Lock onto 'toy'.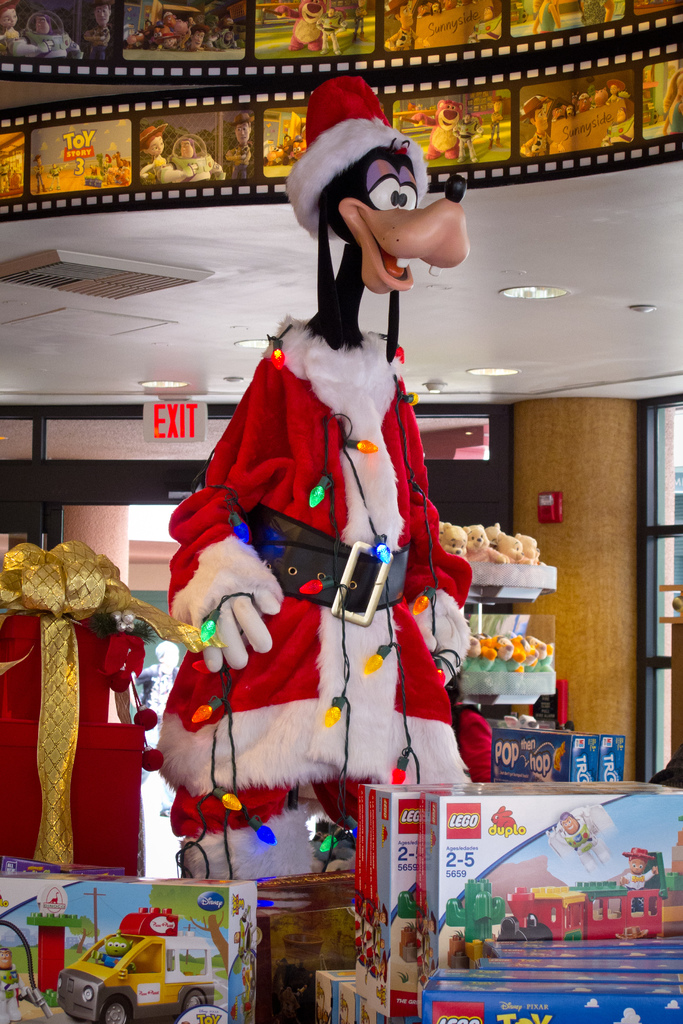
Locked: [x1=12, y1=13, x2=82, y2=55].
